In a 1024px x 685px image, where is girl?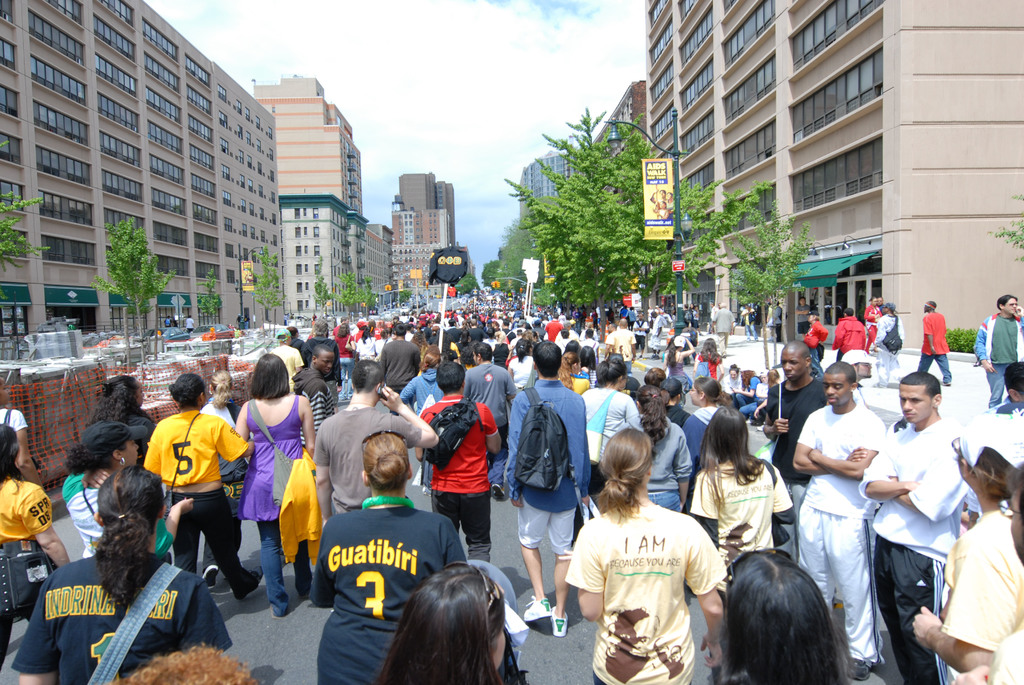
l=374, t=557, r=518, b=684.
